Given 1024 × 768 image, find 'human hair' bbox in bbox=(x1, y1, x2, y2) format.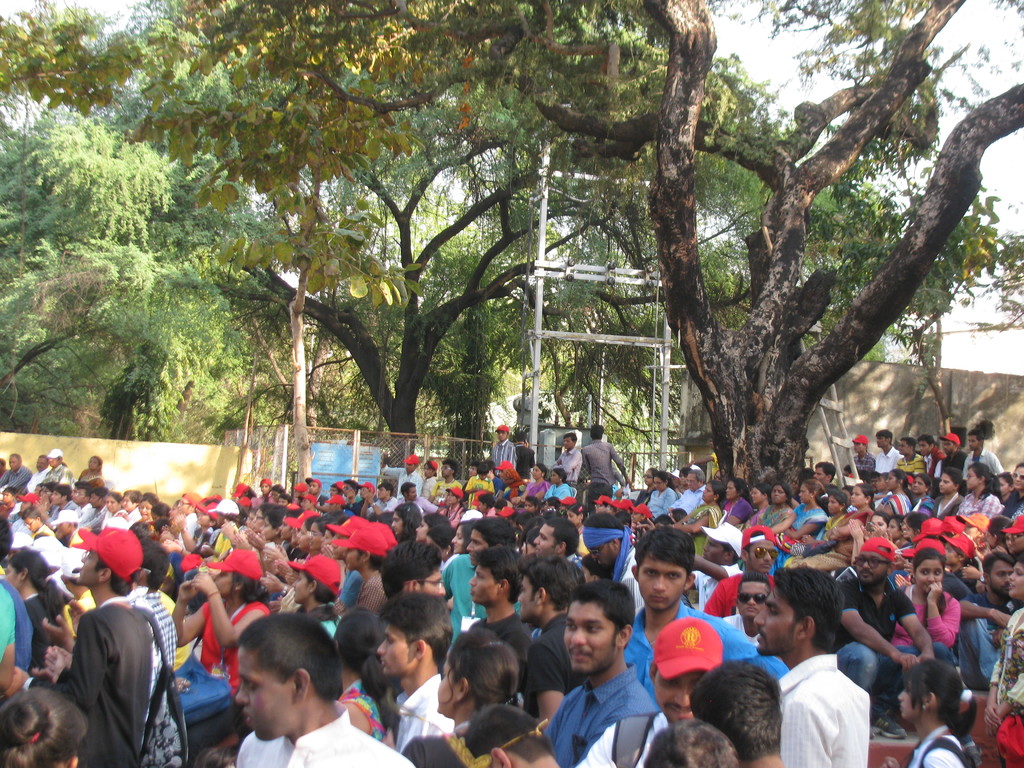
bbox=(1, 517, 15, 562).
